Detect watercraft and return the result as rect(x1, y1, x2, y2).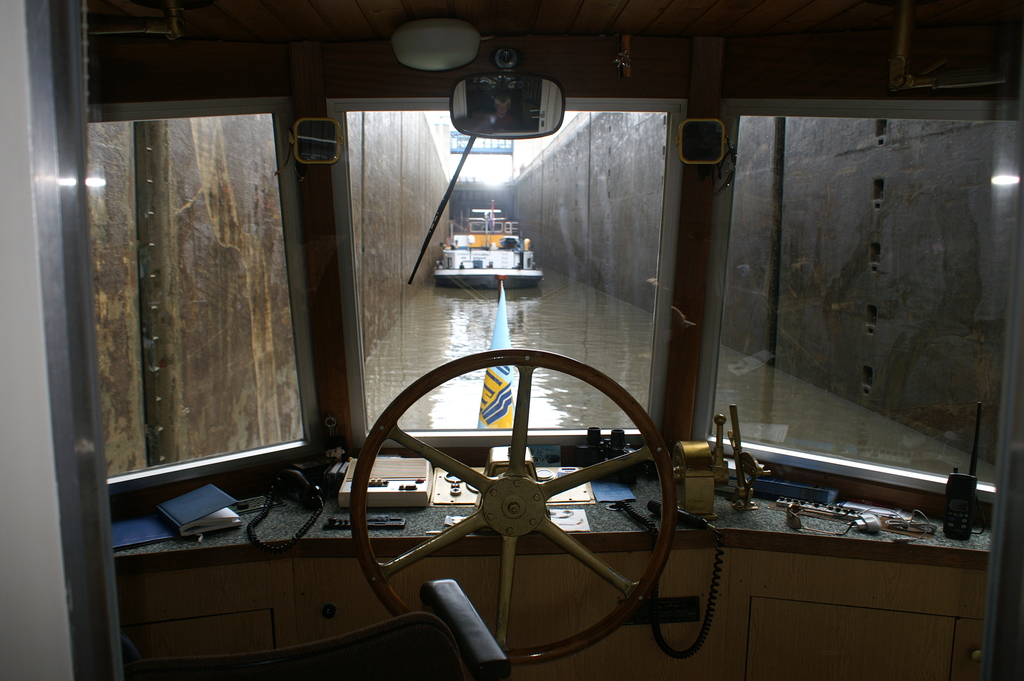
rect(430, 201, 546, 290).
